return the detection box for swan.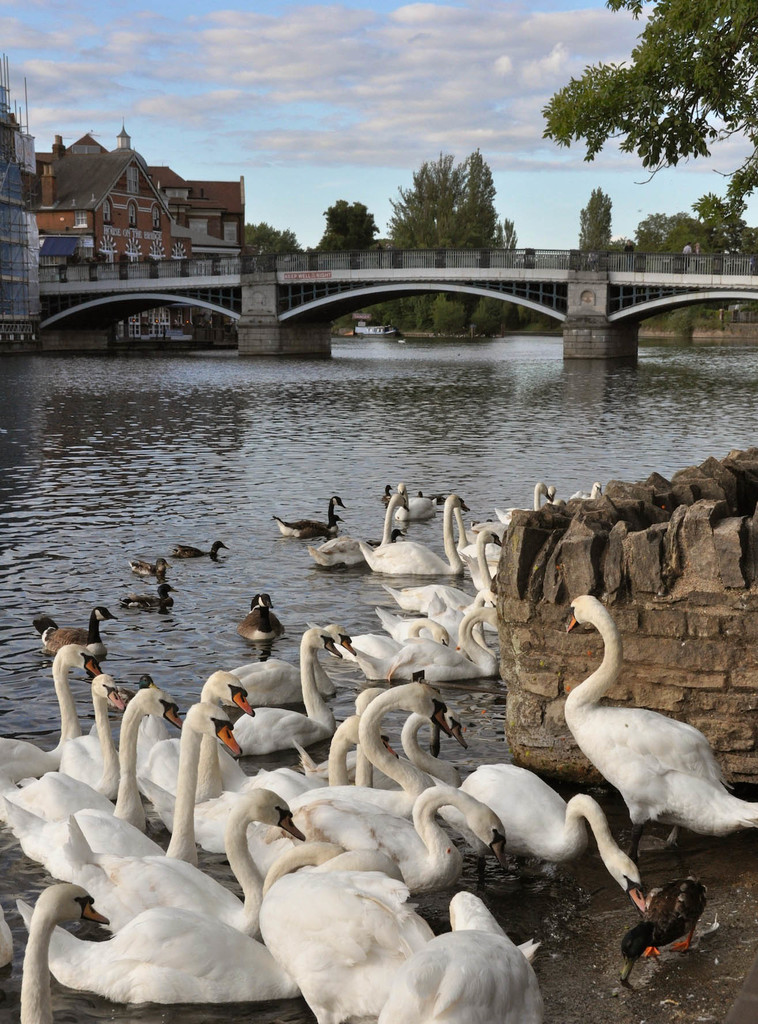
[x1=394, y1=481, x2=437, y2=520].
